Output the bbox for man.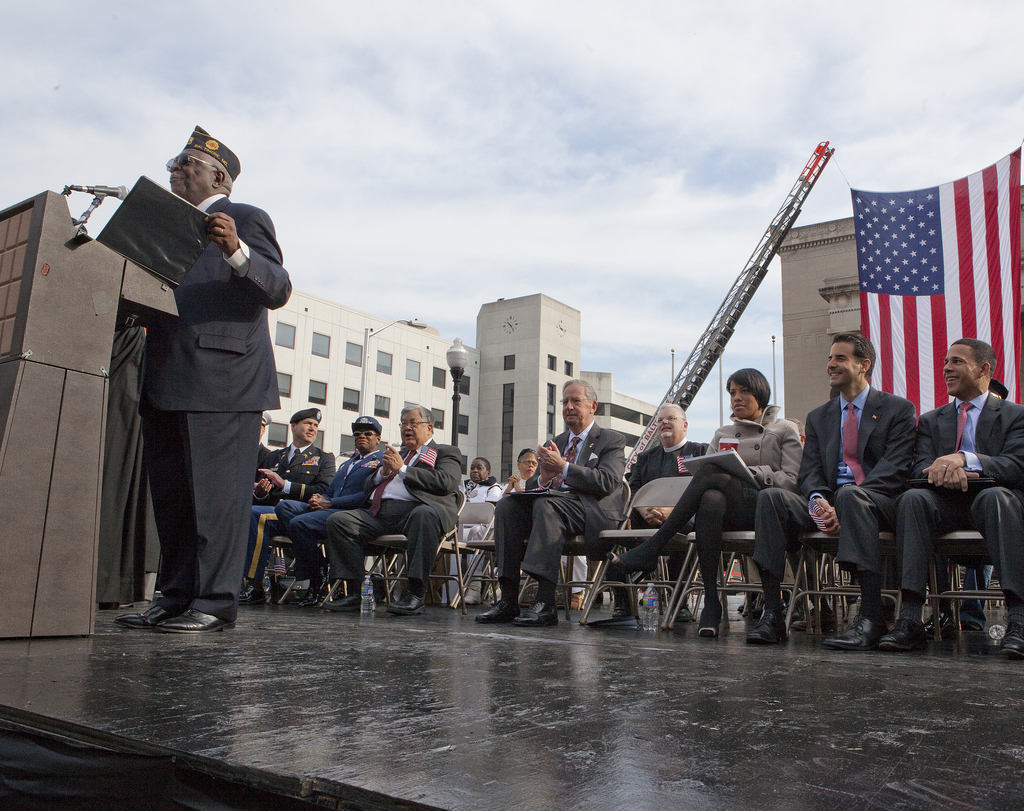
(left=106, top=155, right=289, bottom=638).
